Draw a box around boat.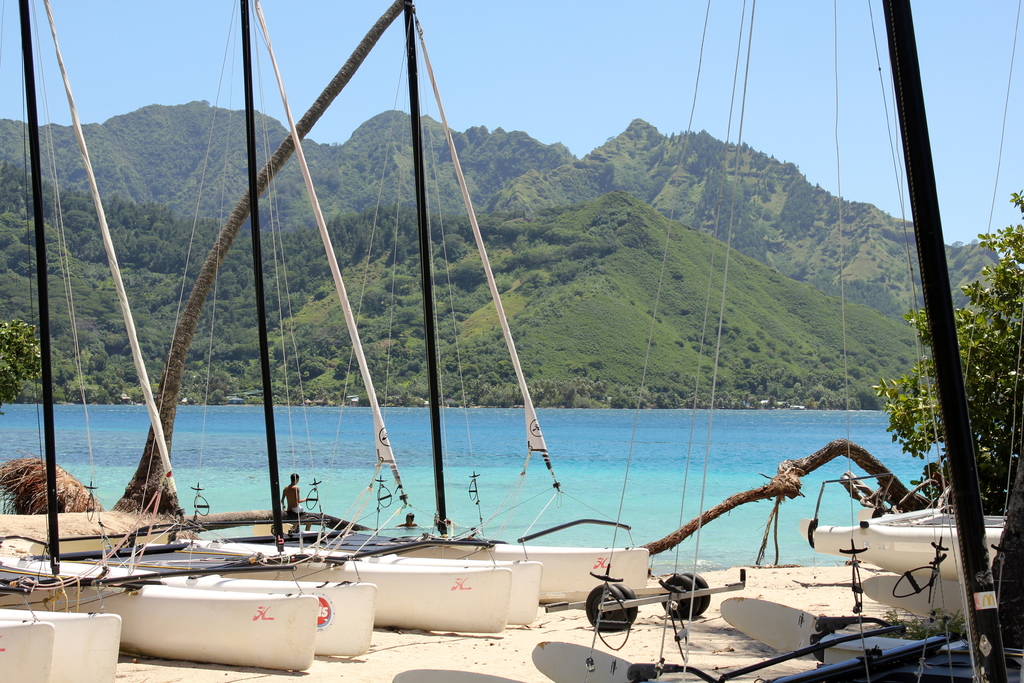
{"left": 530, "top": 0, "right": 1023, "bottom": 682}.
